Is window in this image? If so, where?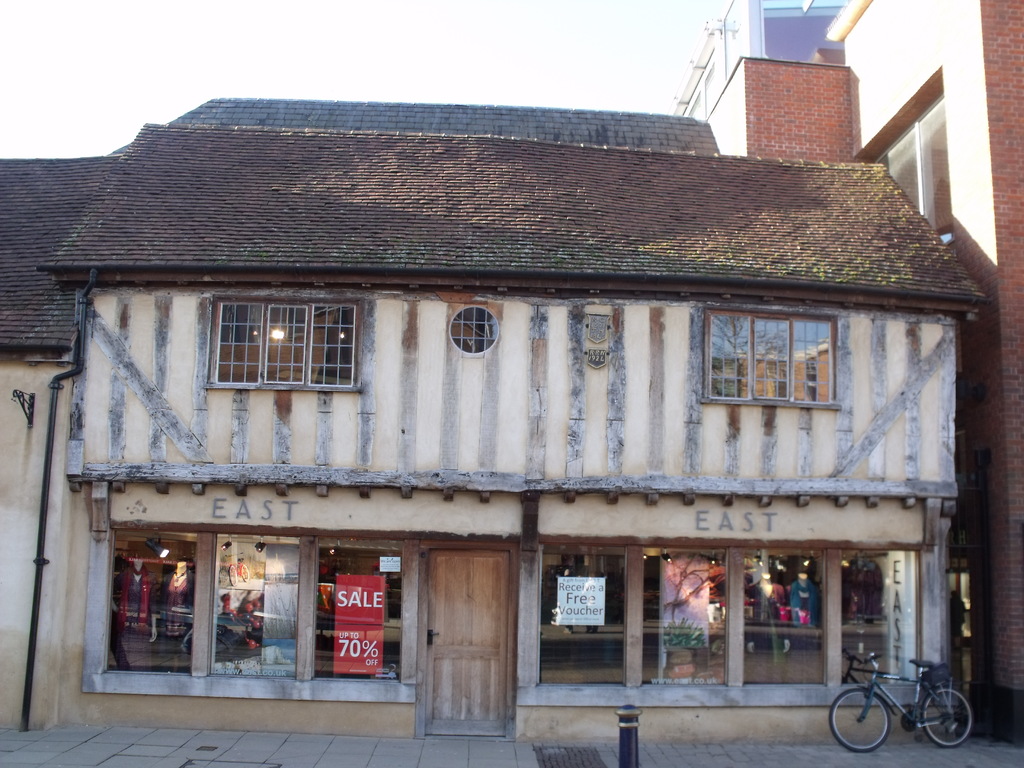
Yes, at [860, 63, 955, 250].
